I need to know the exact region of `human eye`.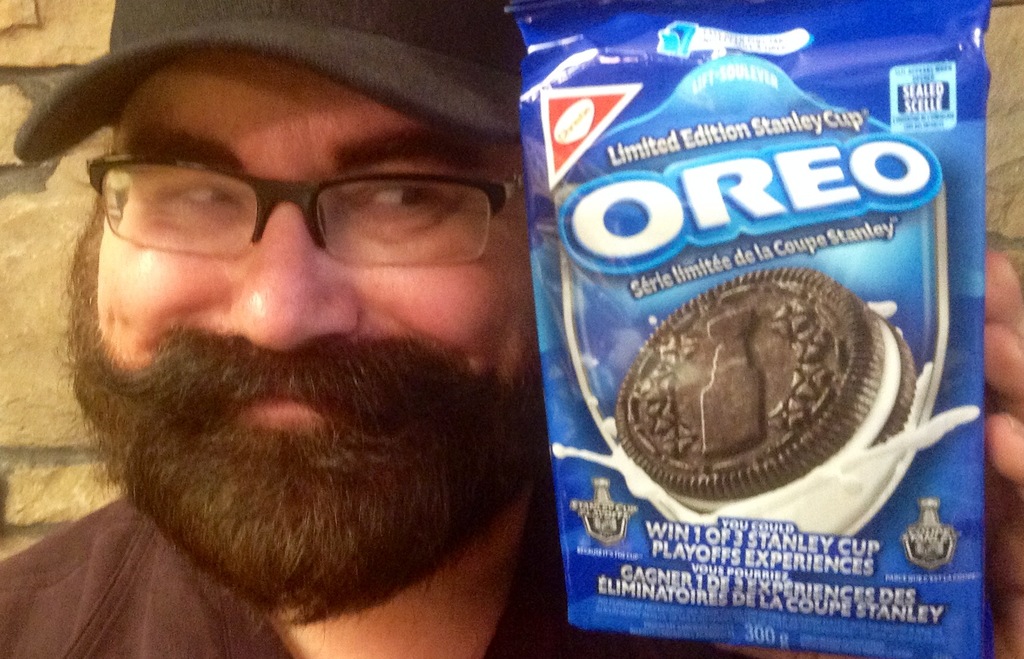
Region: select_region(158, 168, 241, 214).
